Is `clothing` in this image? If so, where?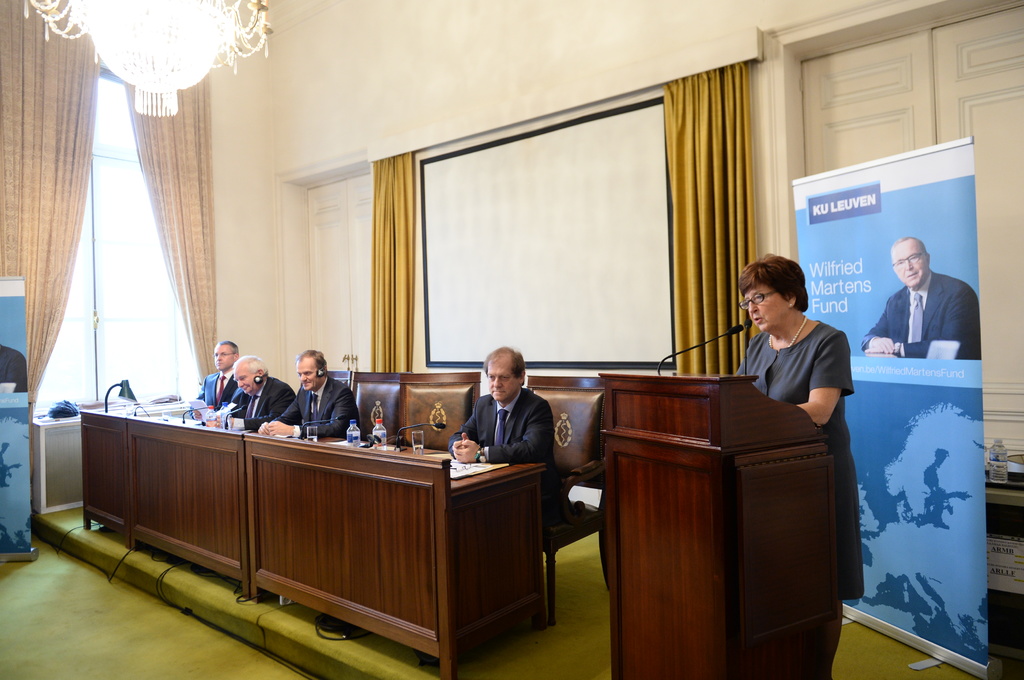
Yes, at (left=862, top=272, right=980, bottom=358).
